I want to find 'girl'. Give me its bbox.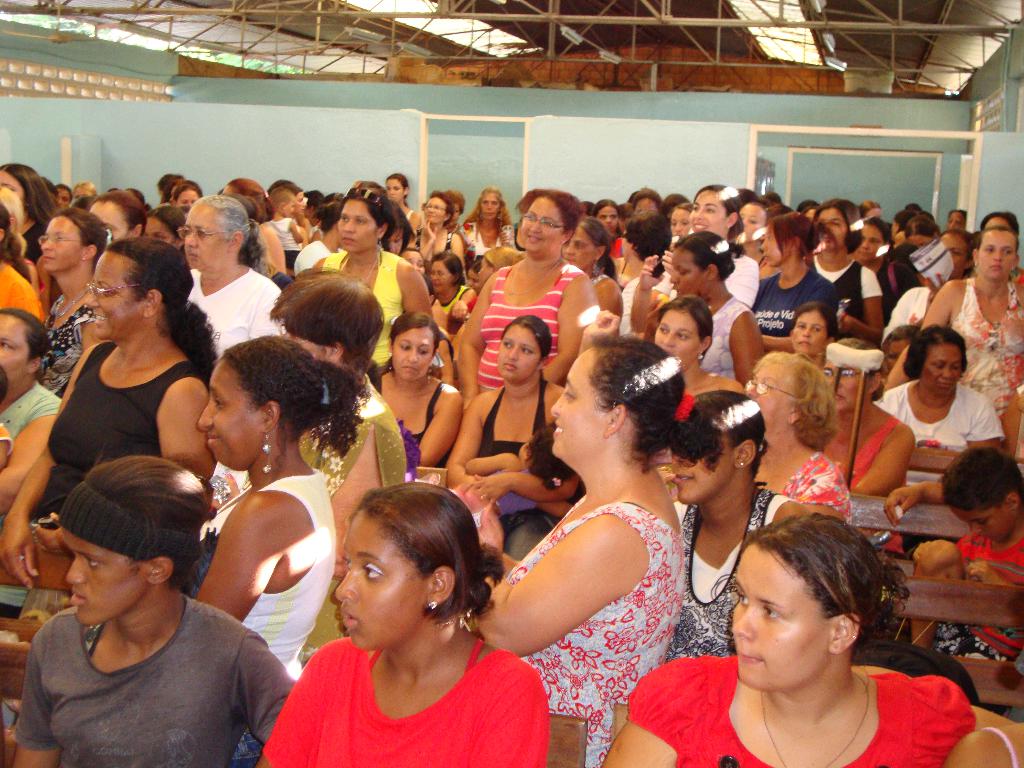
<bbox>630, 182, 761, 332</bbox>.
